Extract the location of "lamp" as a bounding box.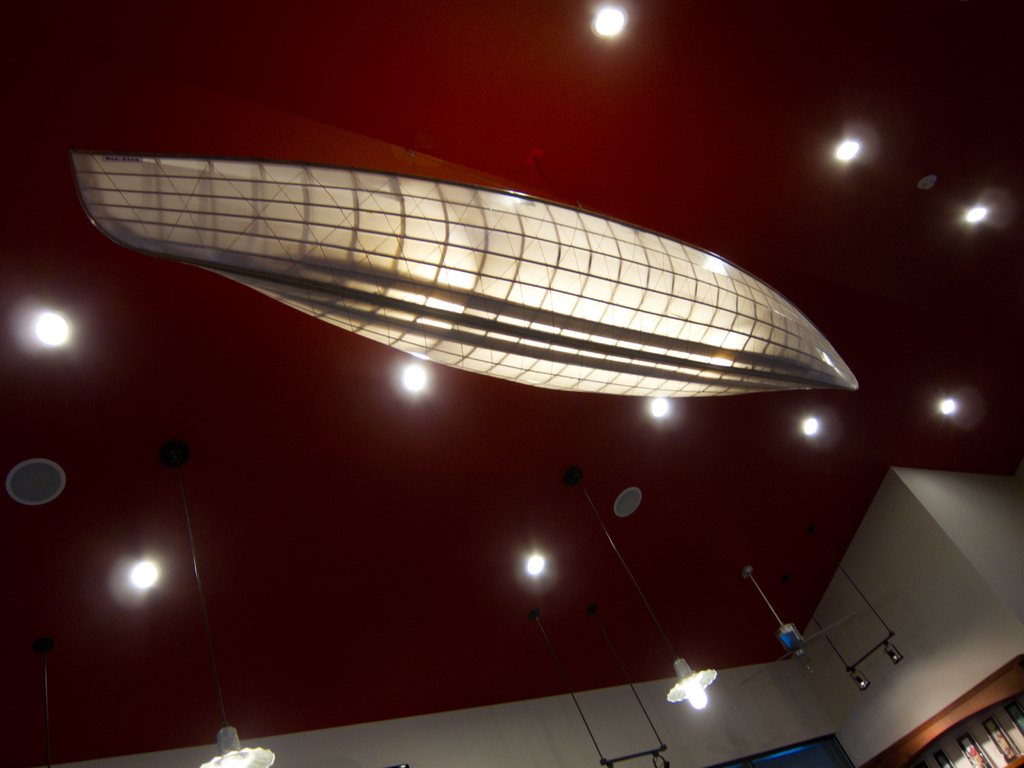
box=[746, 564, 816, 673].
